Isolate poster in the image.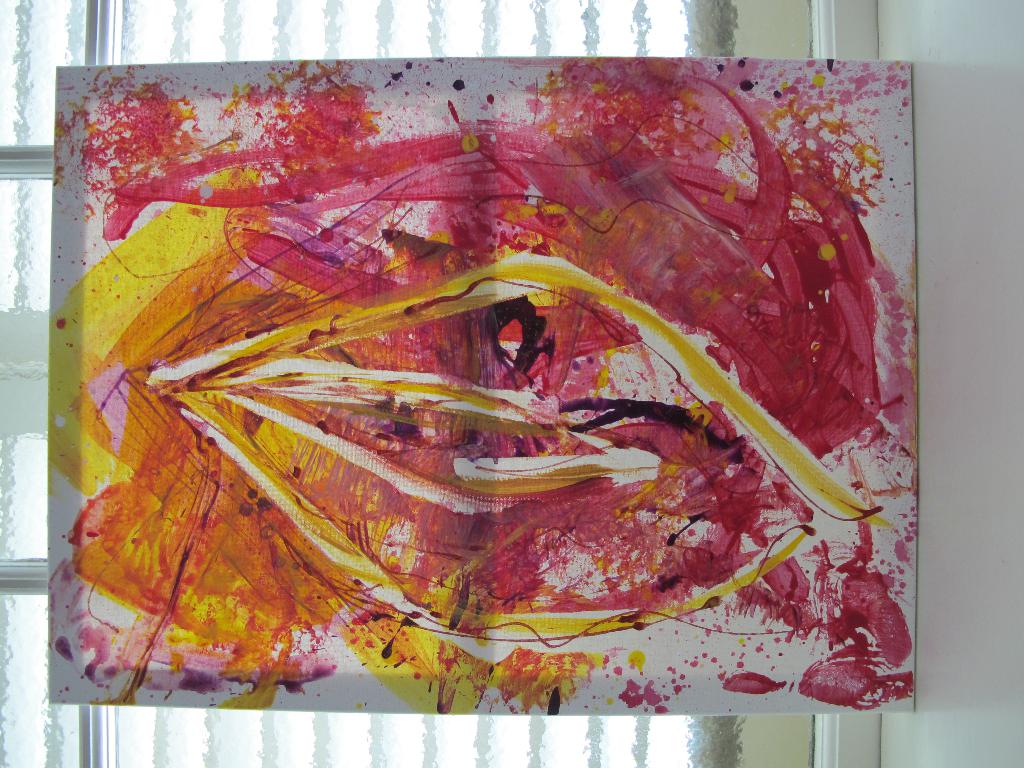
Isolated region: pyautogui.locateOnScreen(44, 54, 916, 717).
